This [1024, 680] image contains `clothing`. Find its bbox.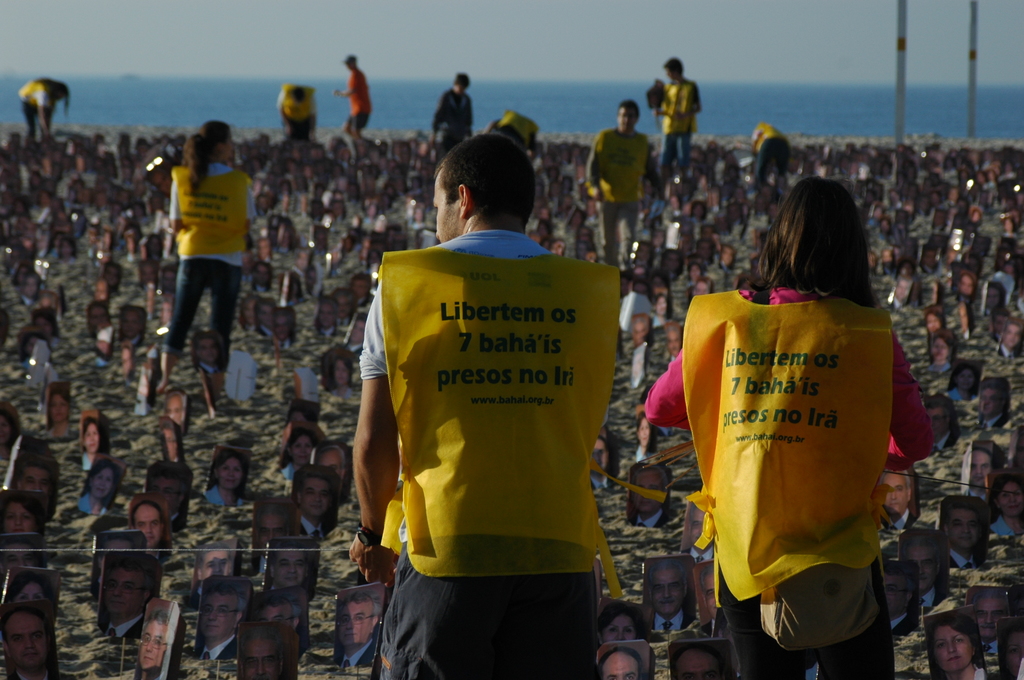
Rect(756, 122, 788, 194).
